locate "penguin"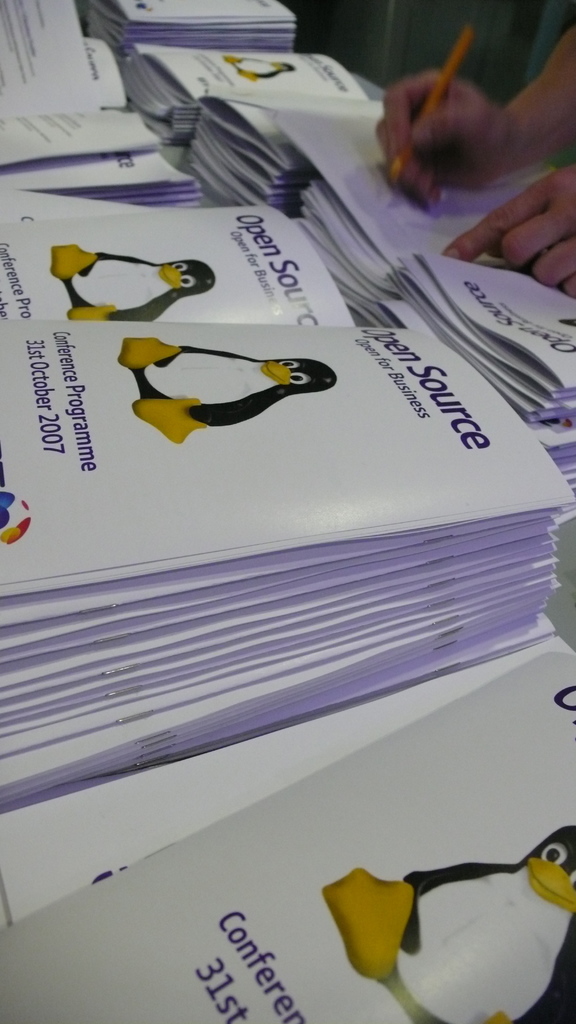
<region>116, 330, 340, 449</region>
